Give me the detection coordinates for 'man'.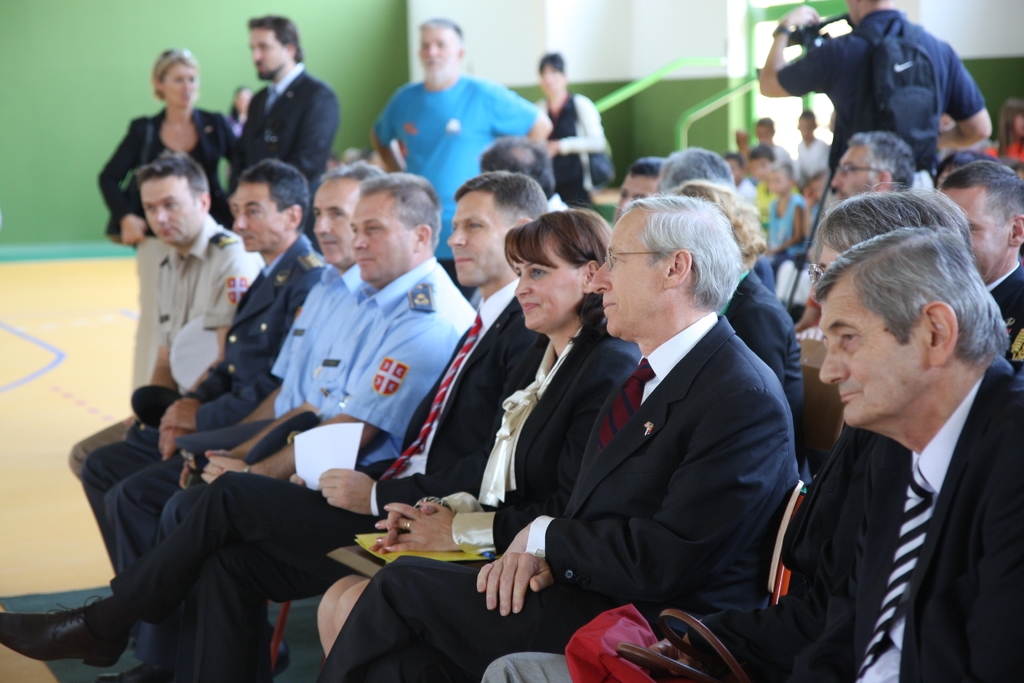
box(108, 158, 394, 582).
